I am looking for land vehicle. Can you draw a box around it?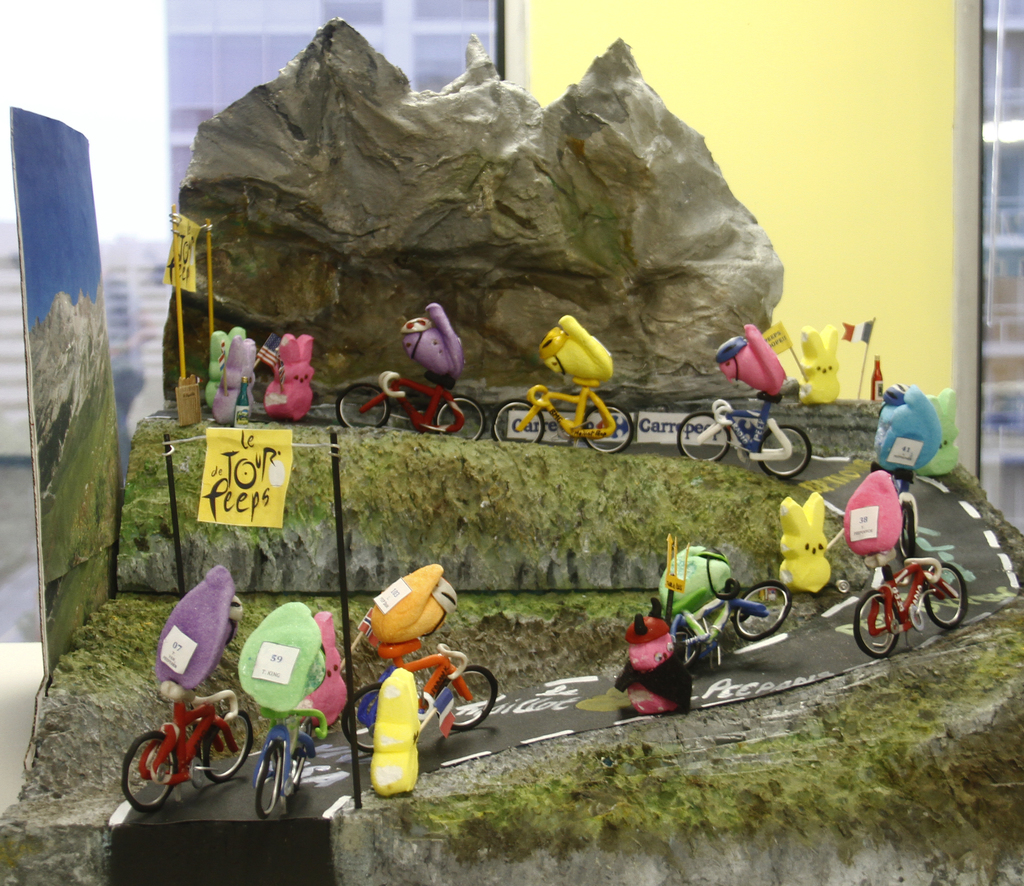
Sure, the bounding box is (x1=674, y1=577, x2=792, y2=669).
